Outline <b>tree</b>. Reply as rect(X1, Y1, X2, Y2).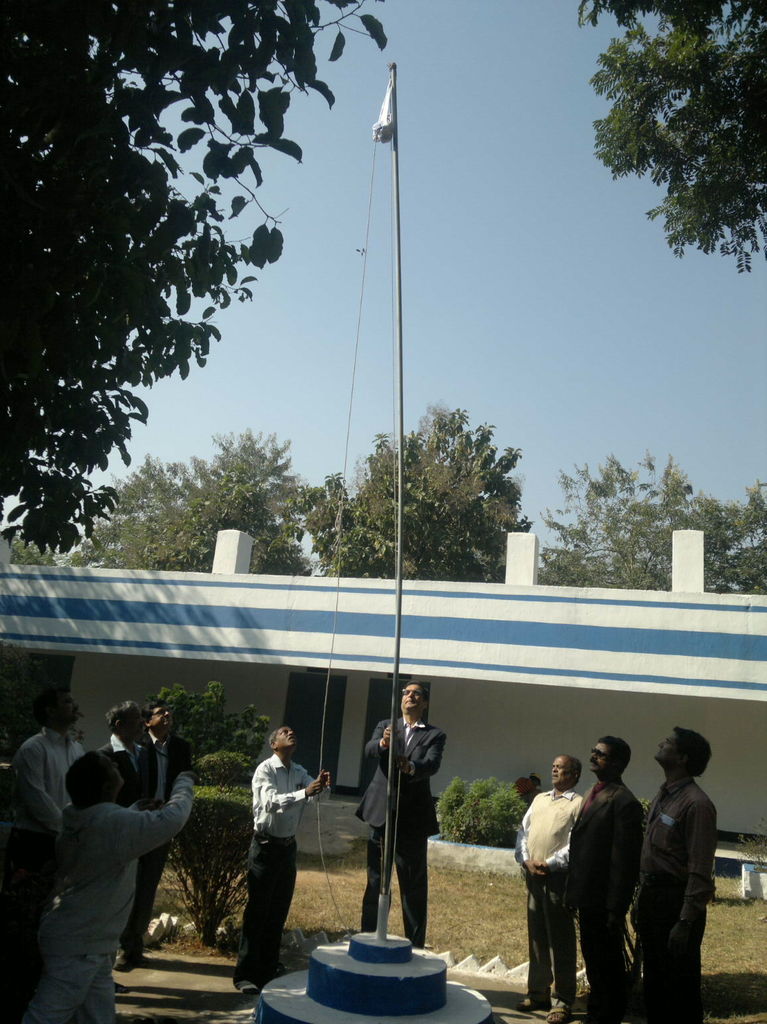
rect(149, 682, 275, 783).
